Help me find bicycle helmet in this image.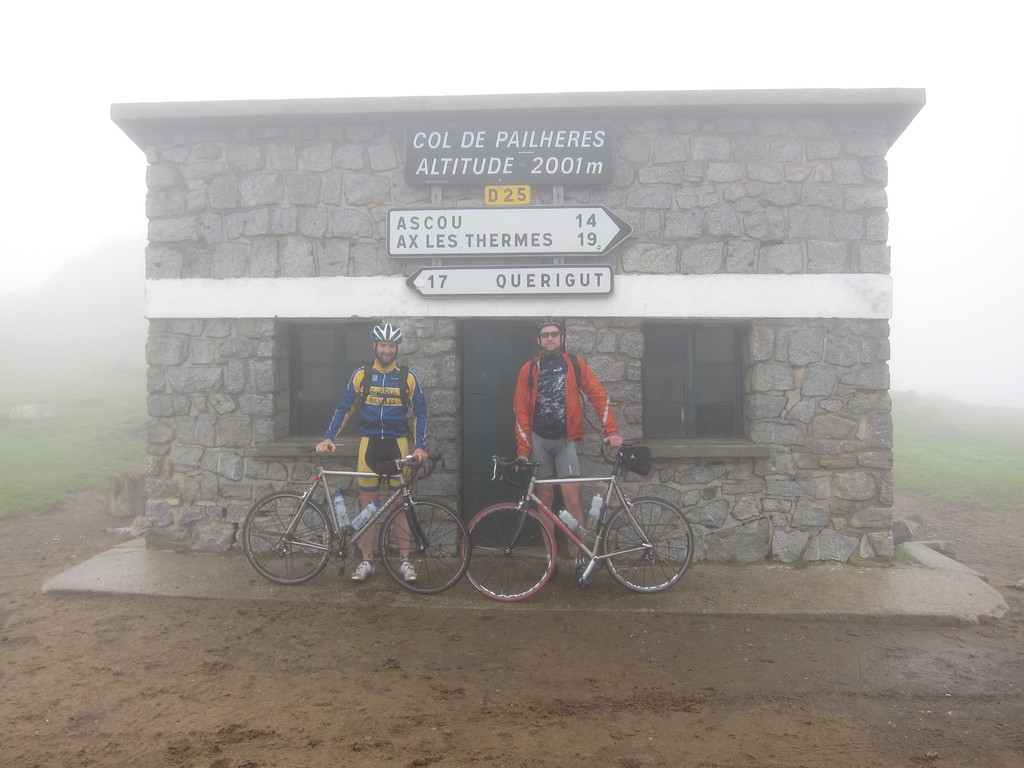
Found it: locate(372, 322, 401, 340).
